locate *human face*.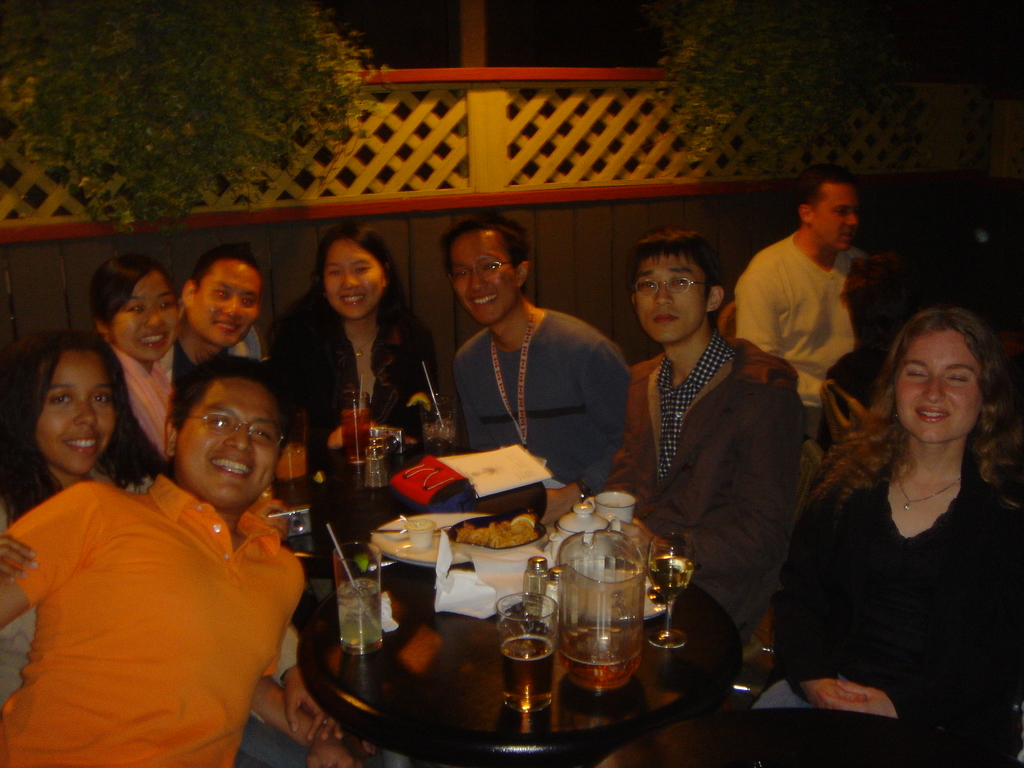
Bounding box: left=886, top=332, right=982, bottom=451.
